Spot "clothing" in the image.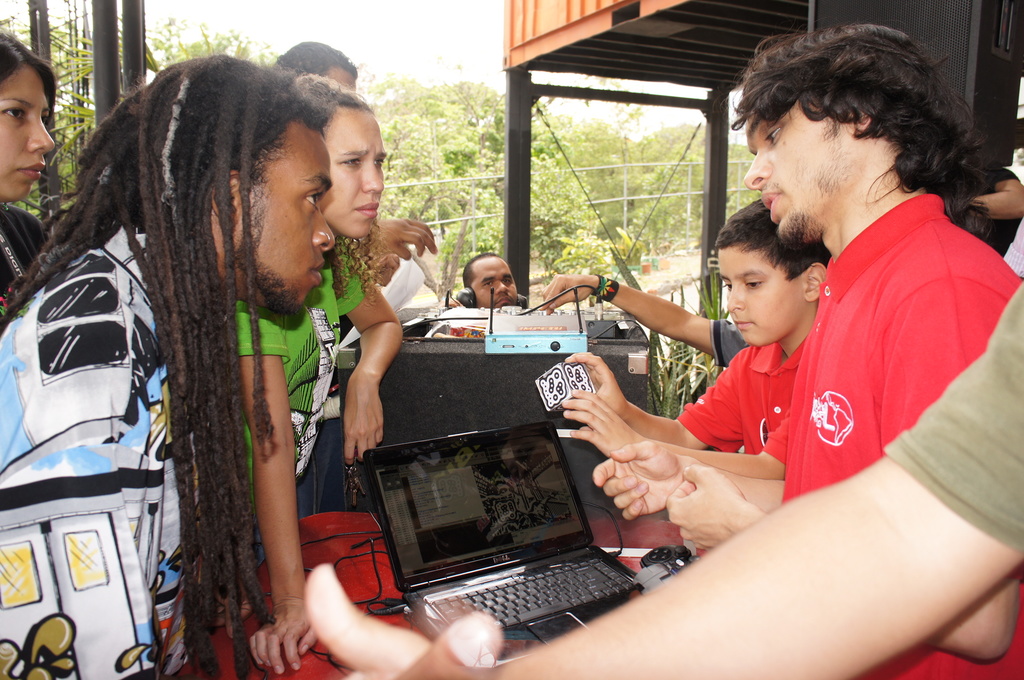
"clothing" found at pyautogui.locateOnScreen(0, 202, 53, 318).
